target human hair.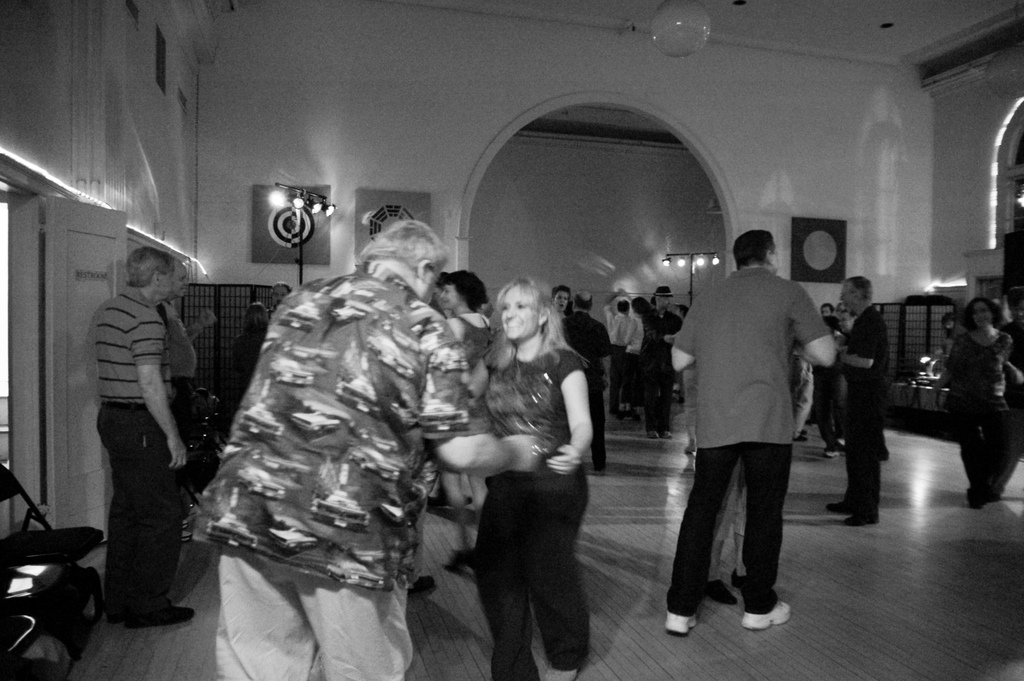
Target region: (left=500, top=273, right=572, bottom=355).
